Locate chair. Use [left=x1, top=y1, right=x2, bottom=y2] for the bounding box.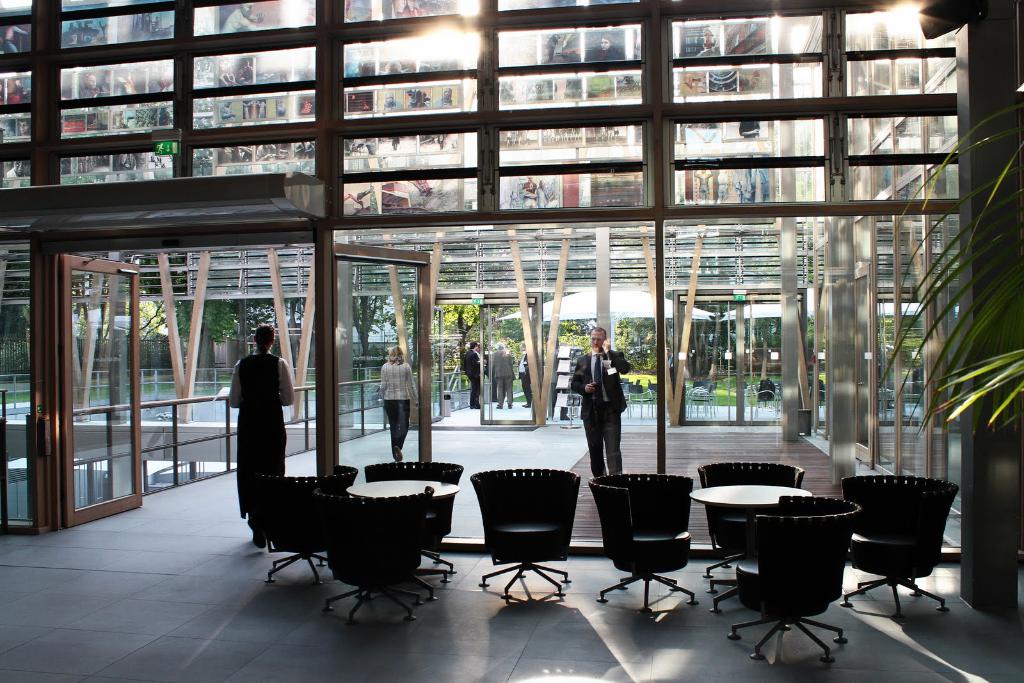
[left=841, top=474, right=960, bottom=624].
